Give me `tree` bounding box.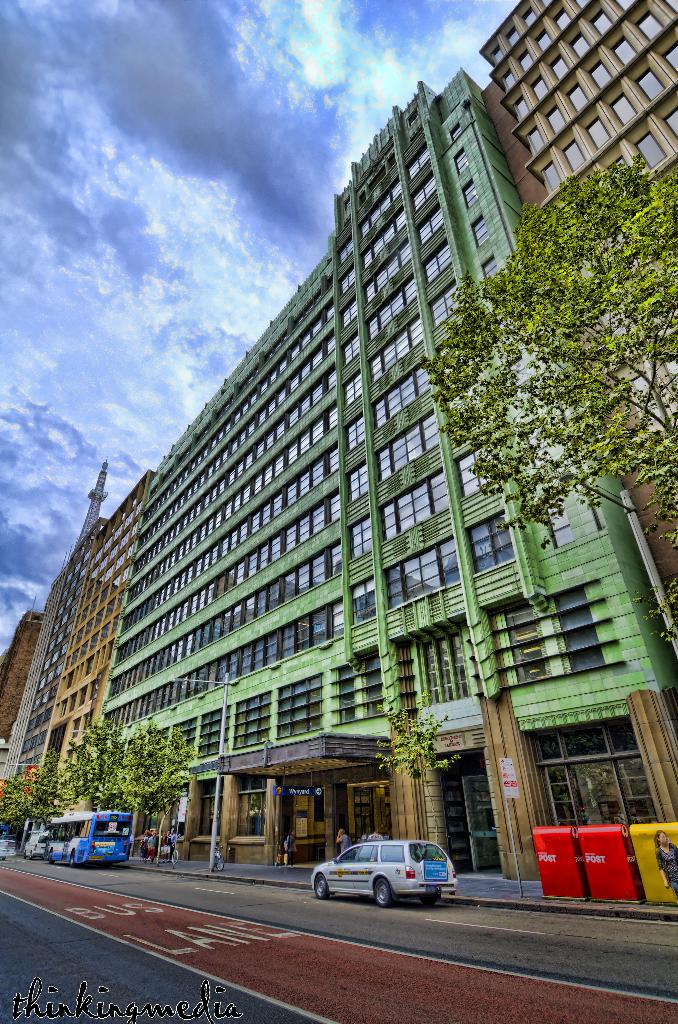
box=[0, 748, 74, 843].
